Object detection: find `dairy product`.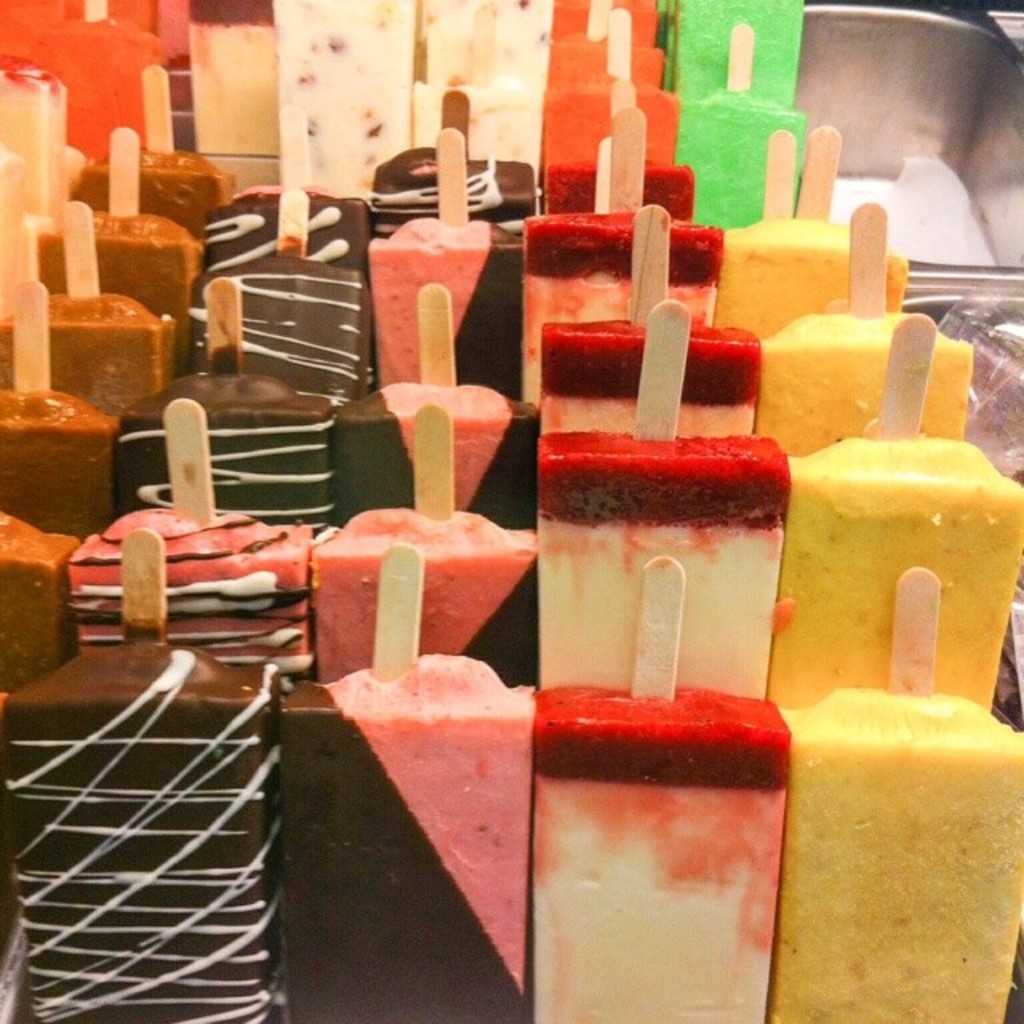
BBox(59, 130, 261, 254).
